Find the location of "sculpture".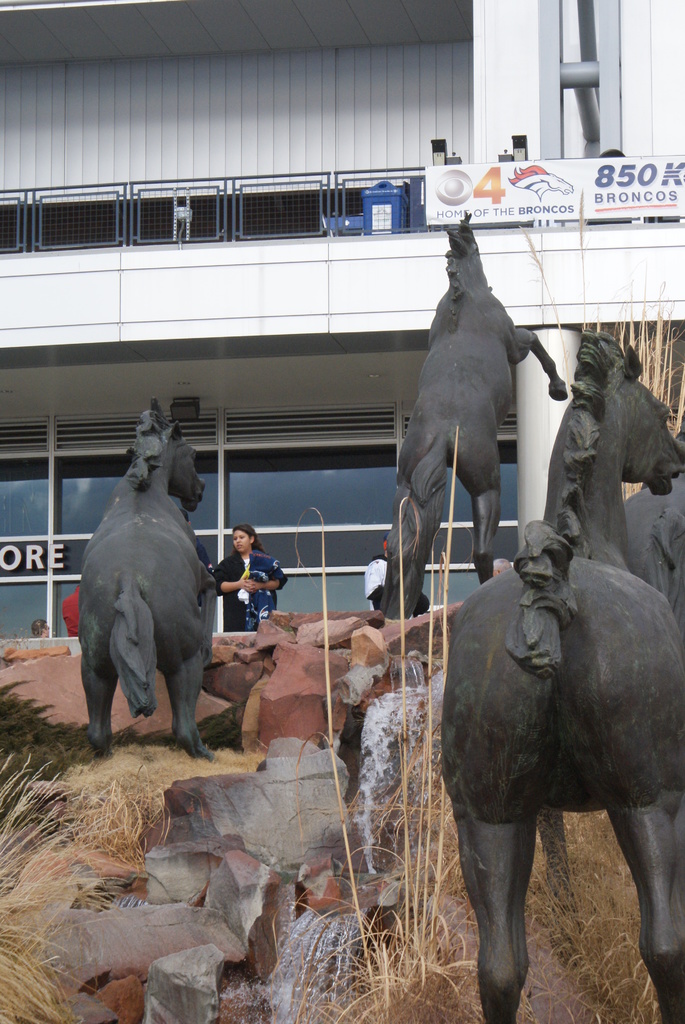
Location: pyautogui.locateOnScreen(381, 213, 569, 619).
